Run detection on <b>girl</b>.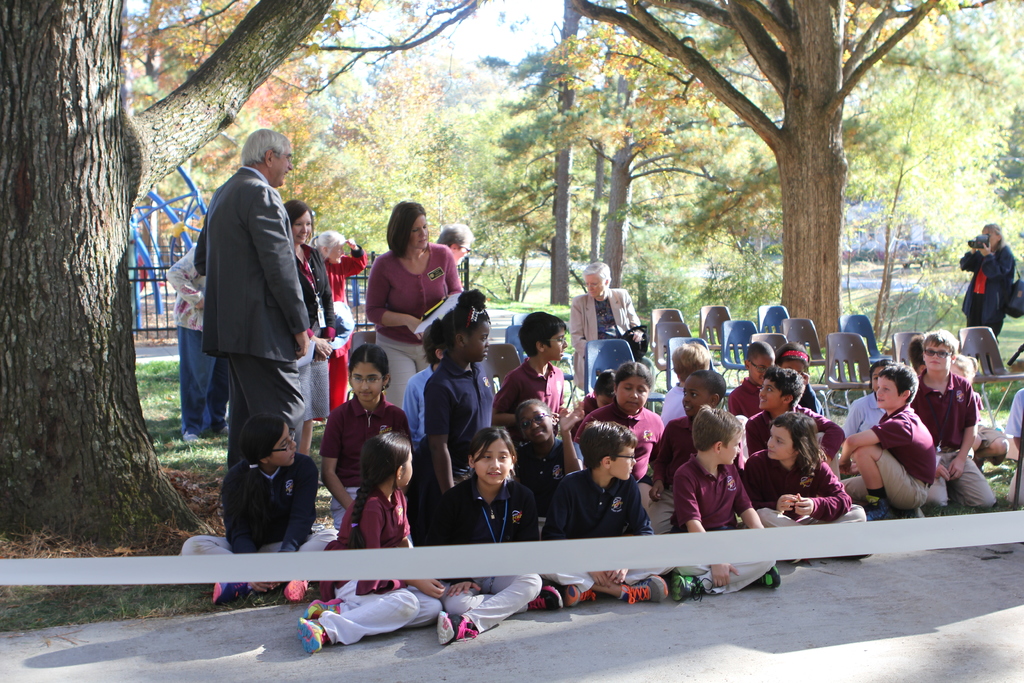
Result: rect(748, 409, 864, 555).
